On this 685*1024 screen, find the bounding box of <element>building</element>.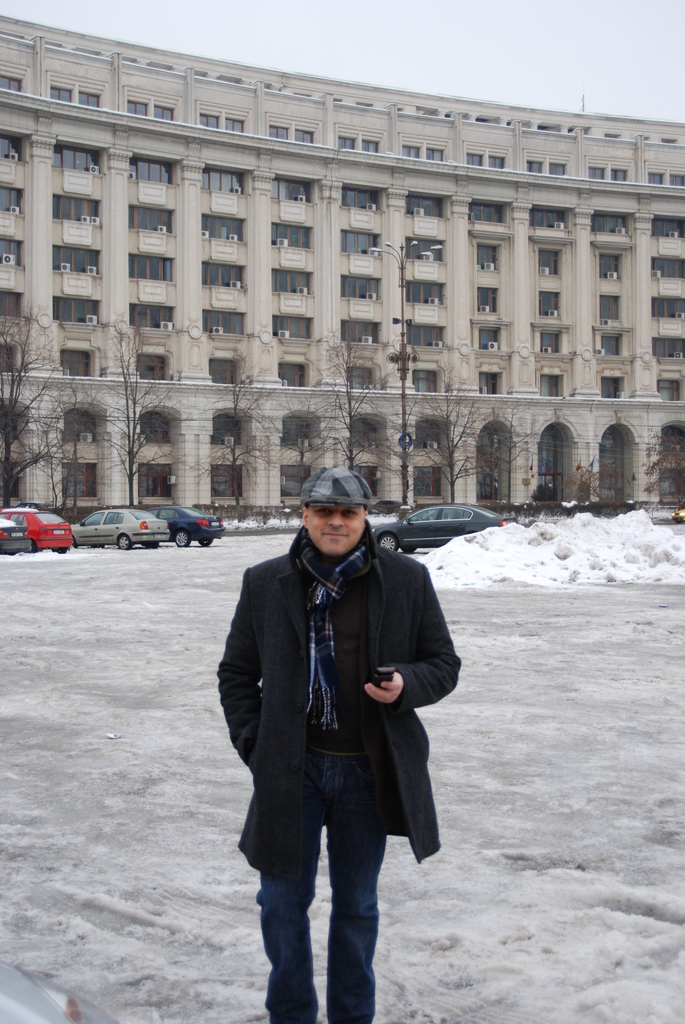
Bounding box: <region>0, 29, 684, 513</region>.
